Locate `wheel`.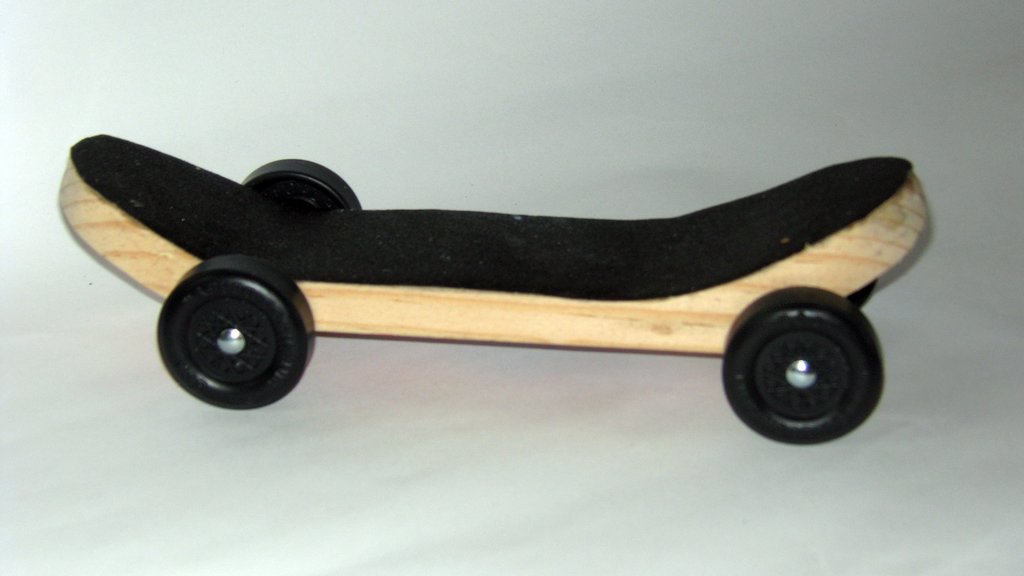
Bounding box: [154, 258, 324, 413].
